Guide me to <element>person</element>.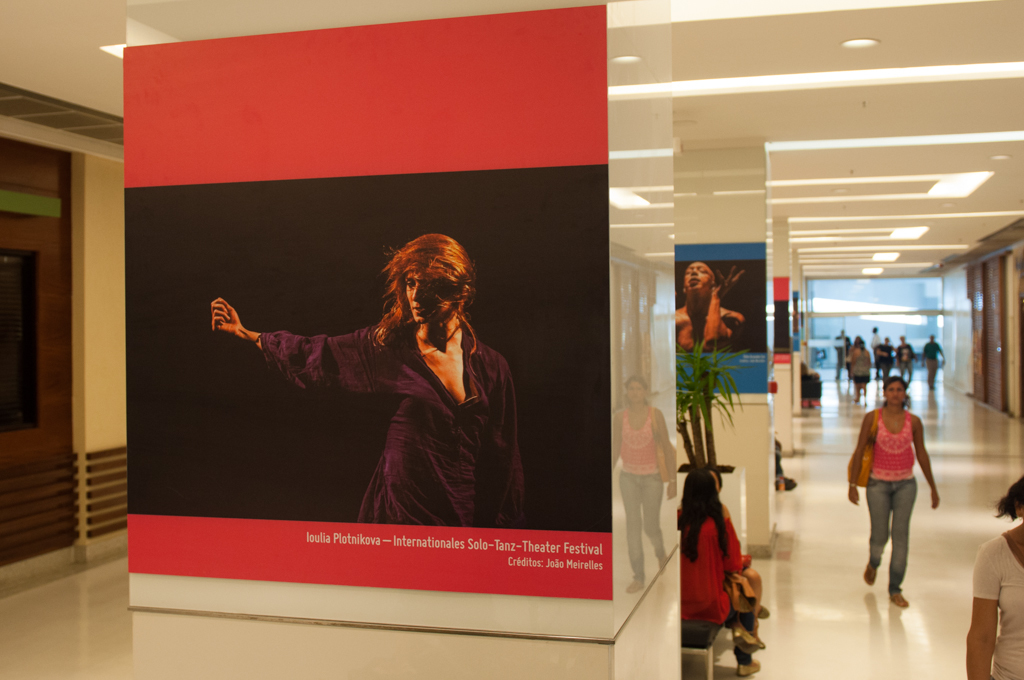
Guidance: bbox=[918, 332, 948, 392].
